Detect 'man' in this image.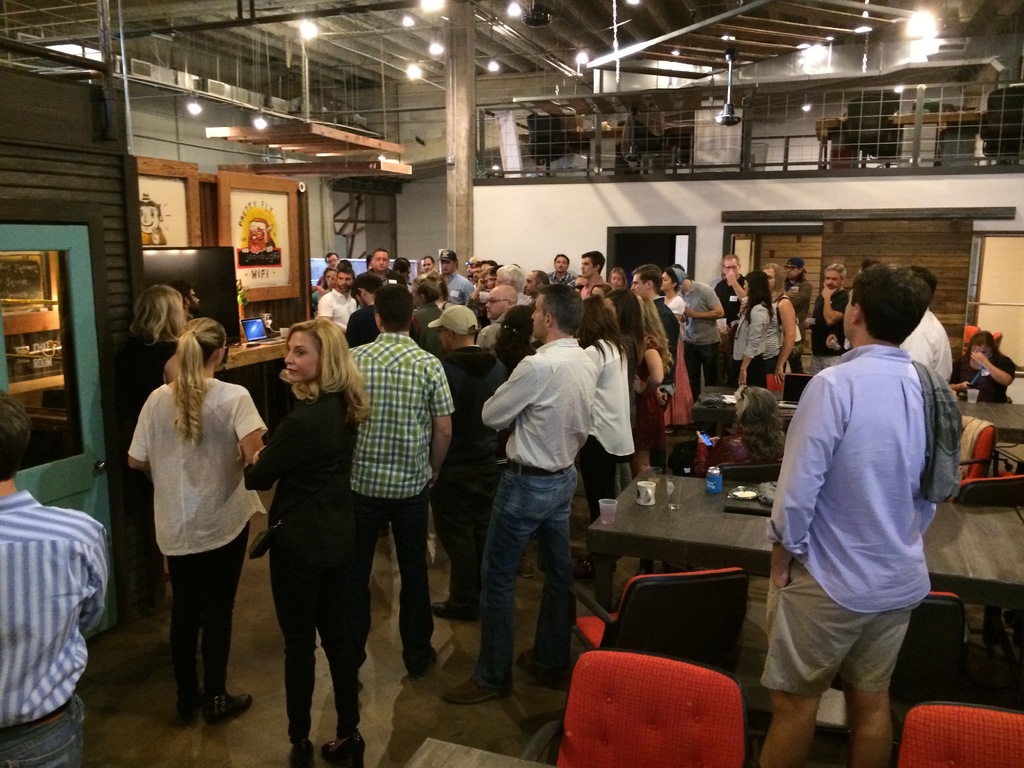
Detection: (x1=476, y1=264, x2=536, y2=308).
